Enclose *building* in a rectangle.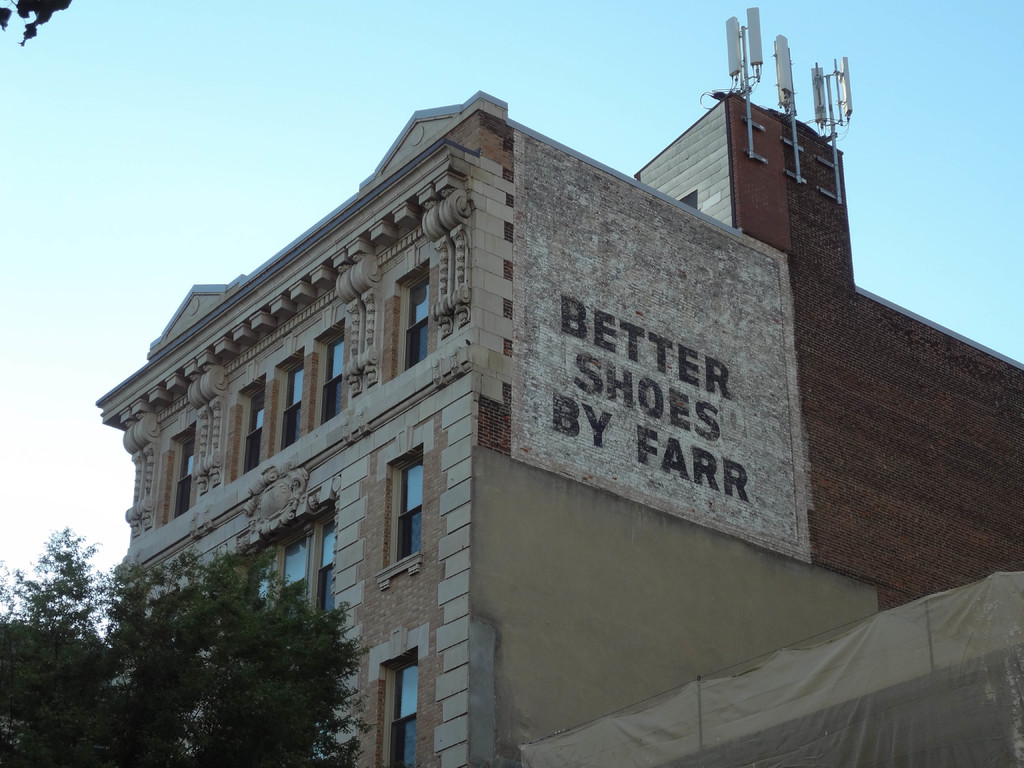
x1=93 y1=94 x2=1023 y2=767.
